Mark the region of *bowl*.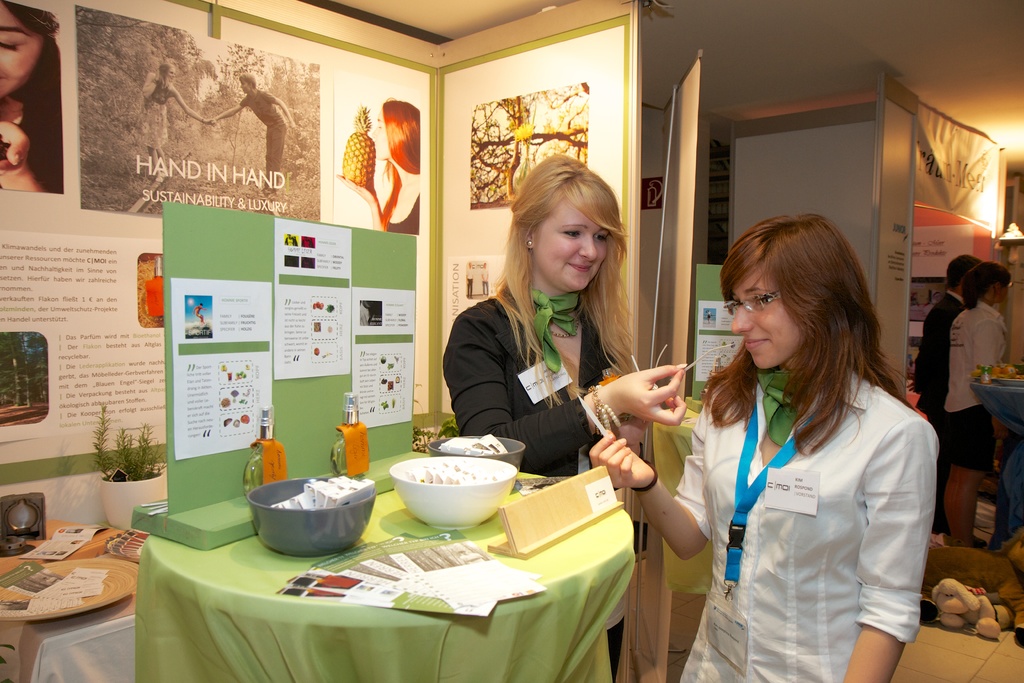
Region: 995/376/1023/387.
